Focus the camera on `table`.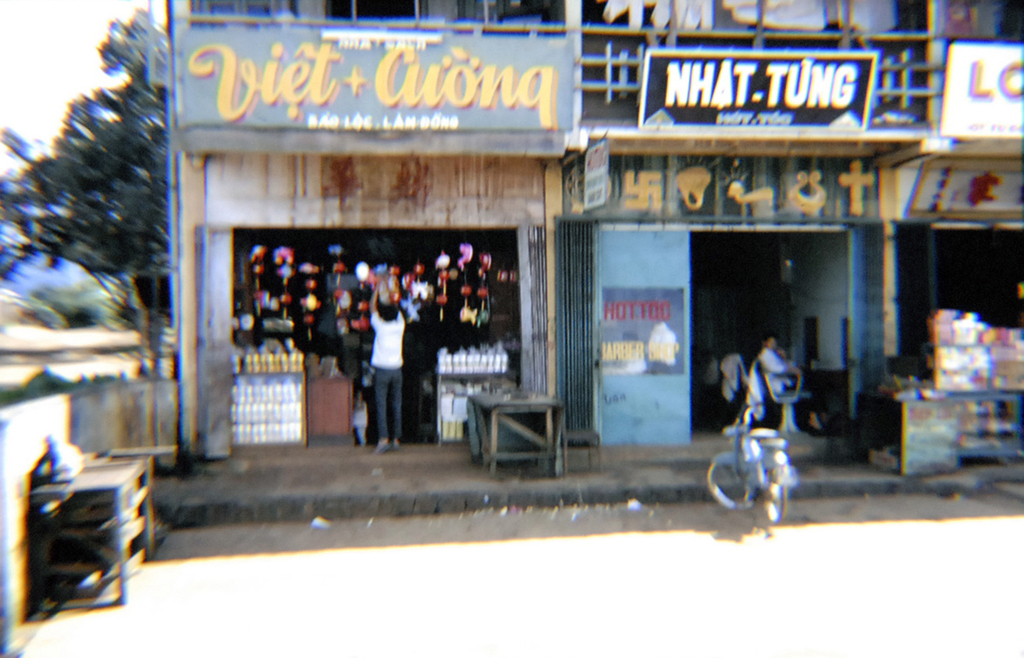
Focus region: bbox=[34, 460, 149, 612].
